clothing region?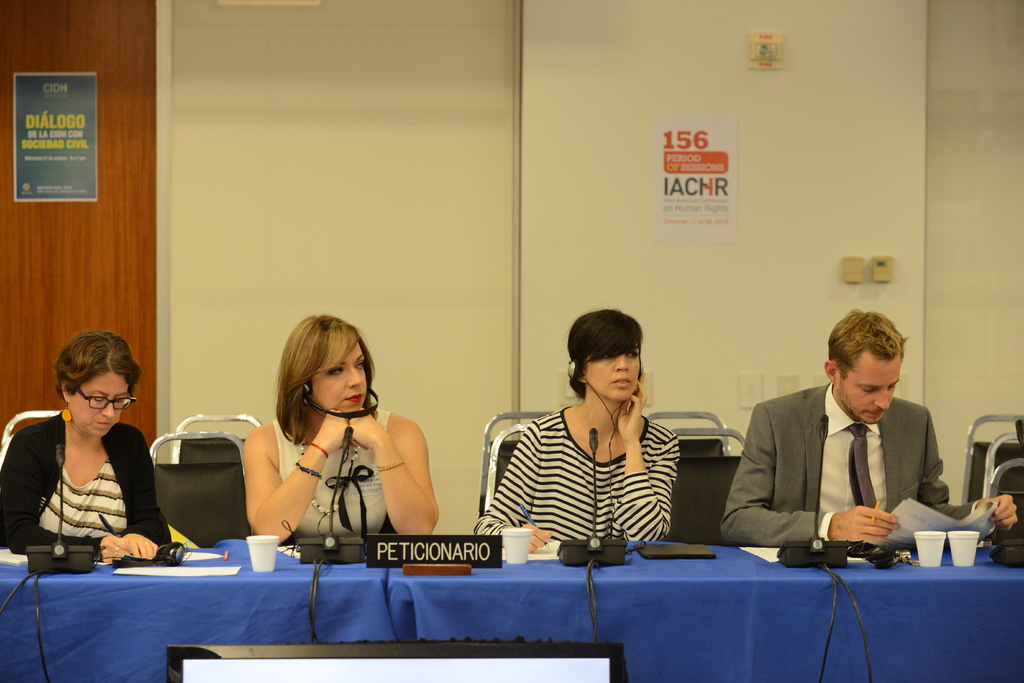
[721, 381, 981, 548]
